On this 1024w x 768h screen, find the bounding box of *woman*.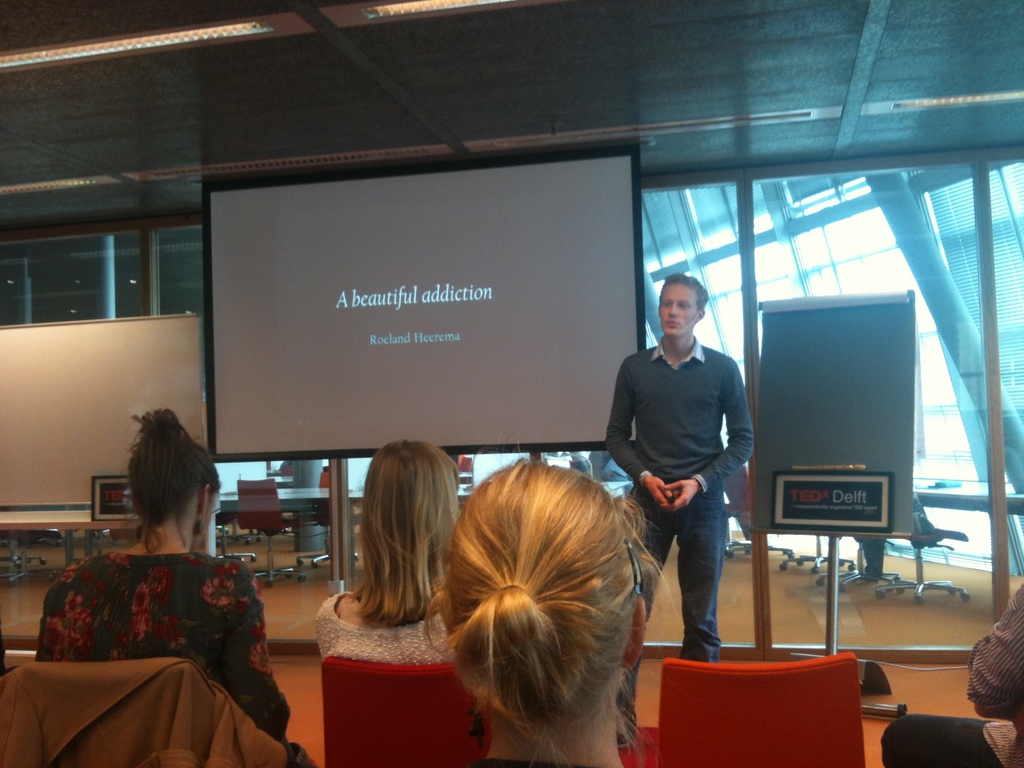
Bounding box: <region>32, 407, 292, 741</region>.
